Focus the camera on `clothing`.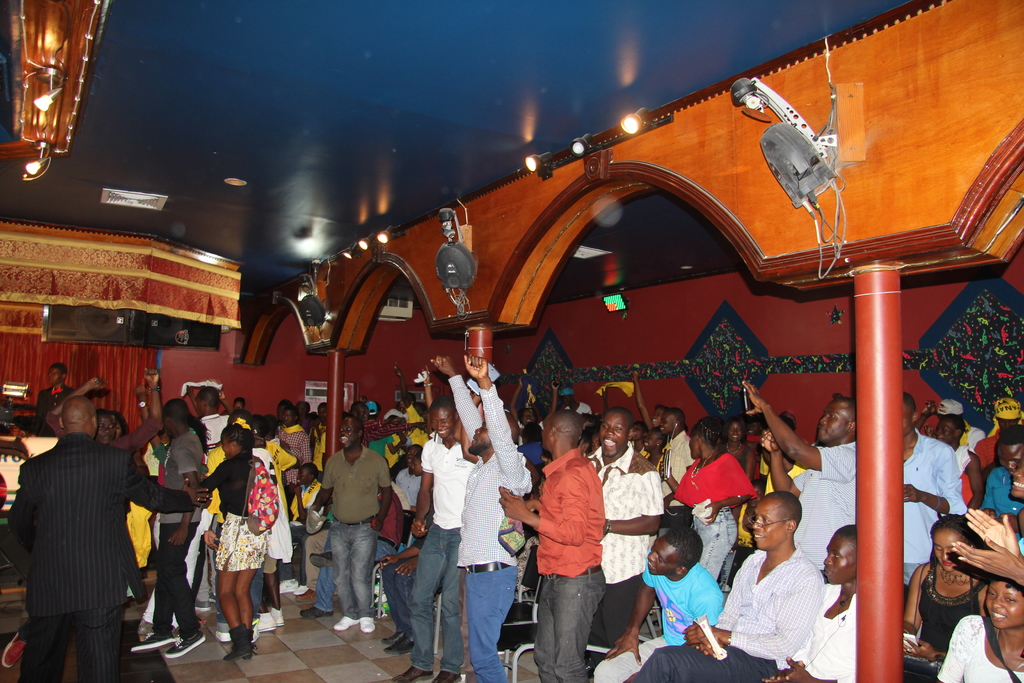
Focus region: box(584, 447, 655, 644).
